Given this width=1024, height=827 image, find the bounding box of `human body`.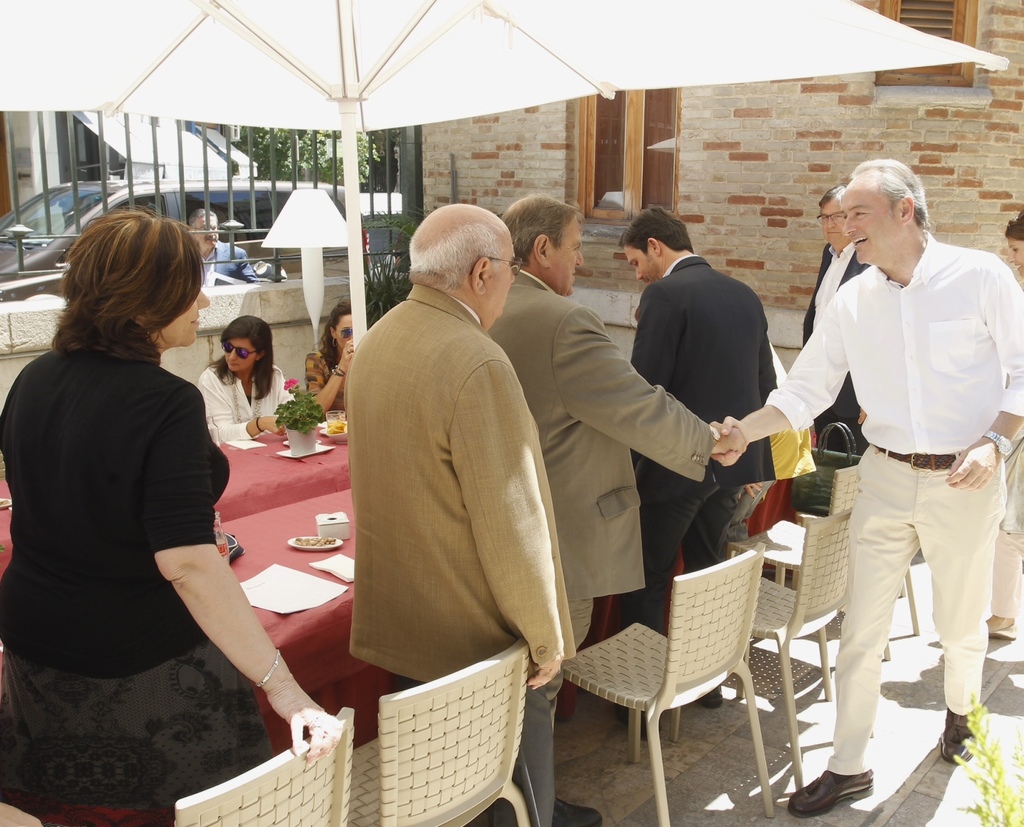
l=805, t=168, r=1010, b=826.
